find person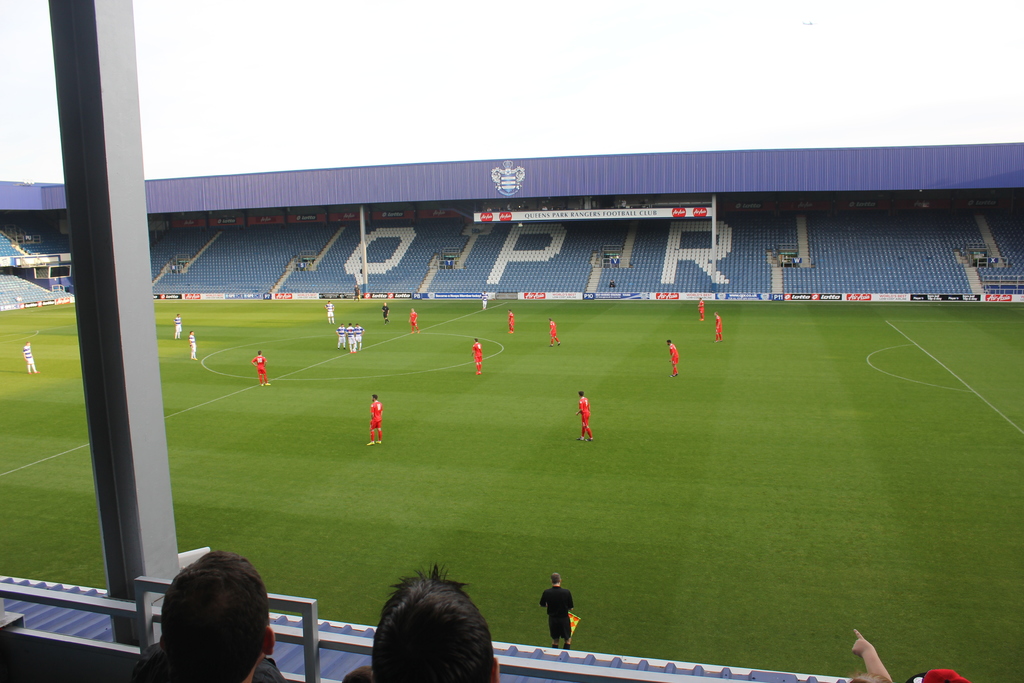
pyautogui.locateOnScreen(14, 293, 22, 303)
